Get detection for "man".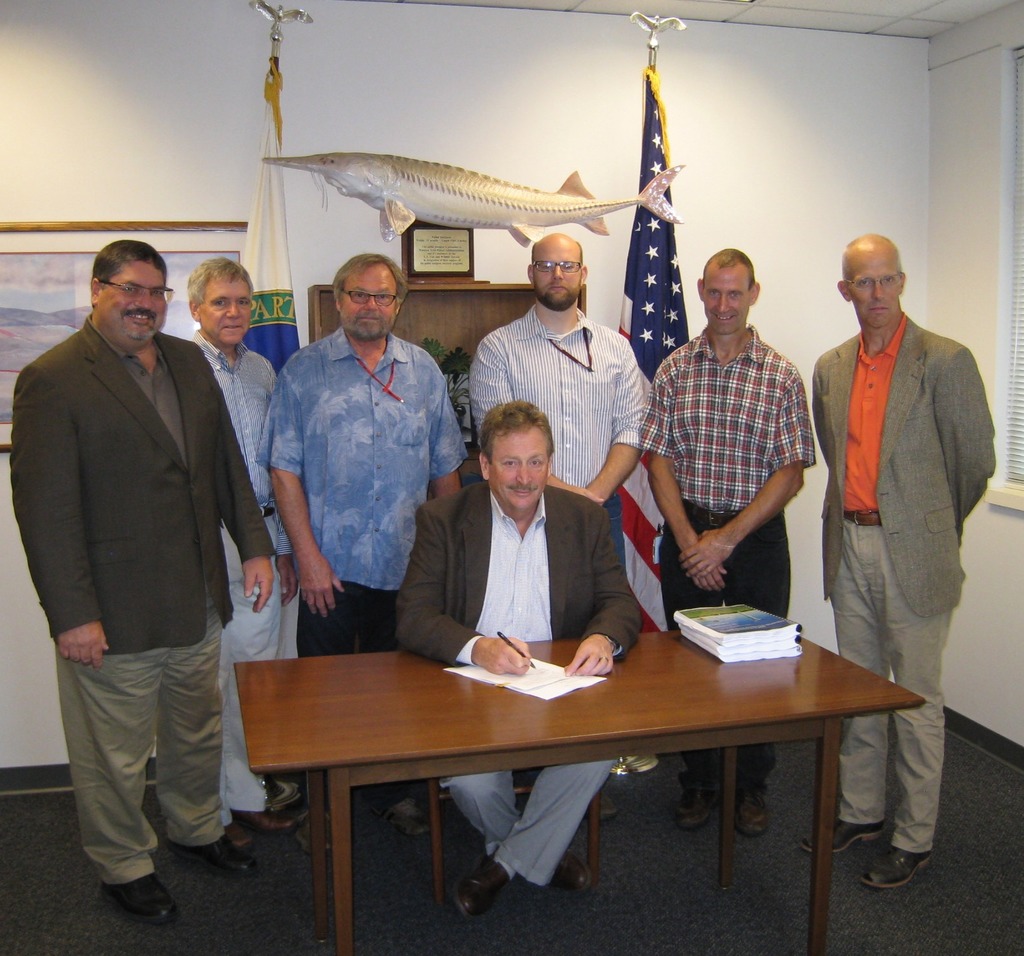
Detection: detection(470, 237, 655, 575).
